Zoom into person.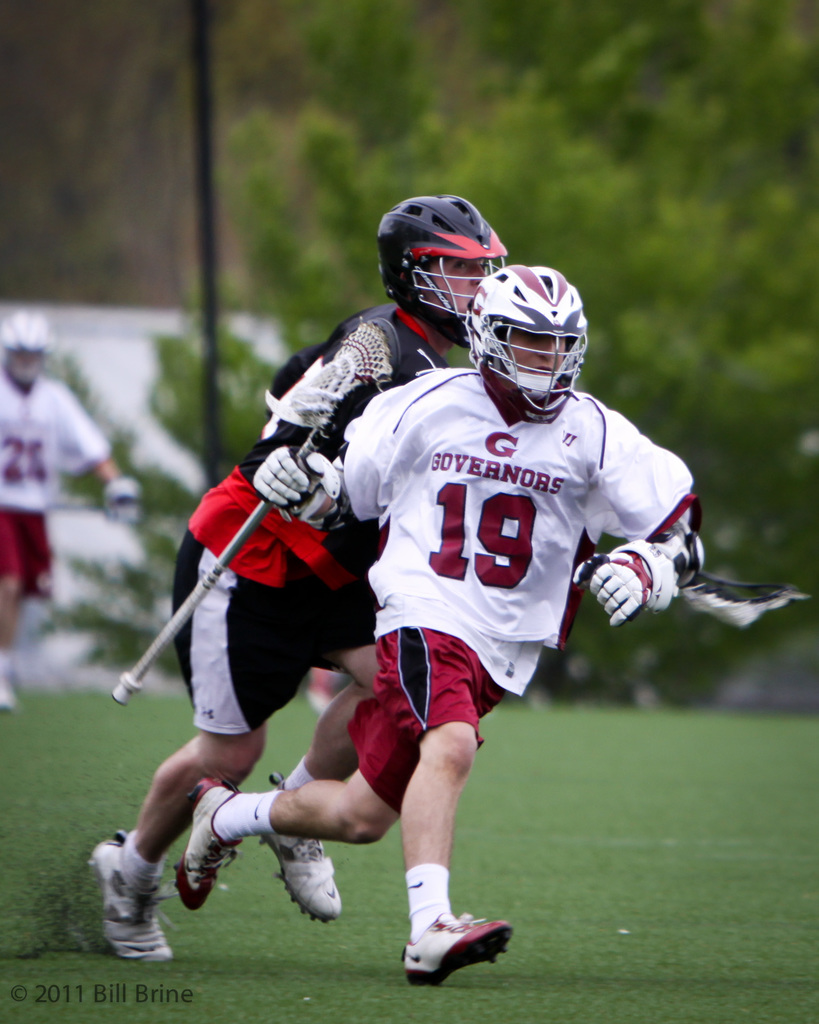
Zoom target: box(94, 192, 507, 958).
